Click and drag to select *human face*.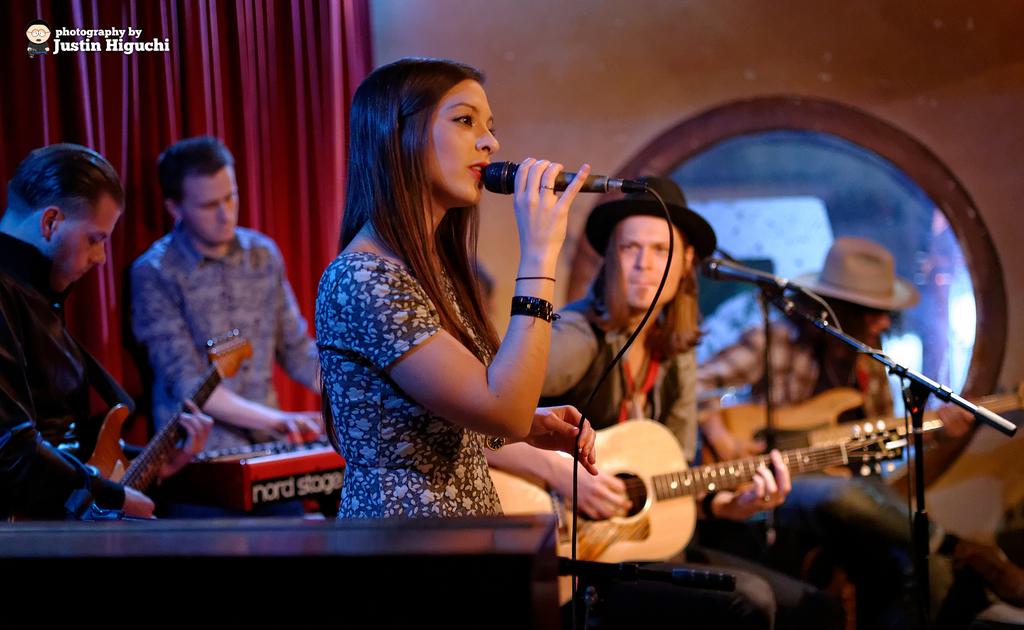
Selection: 188/172/237/243.
